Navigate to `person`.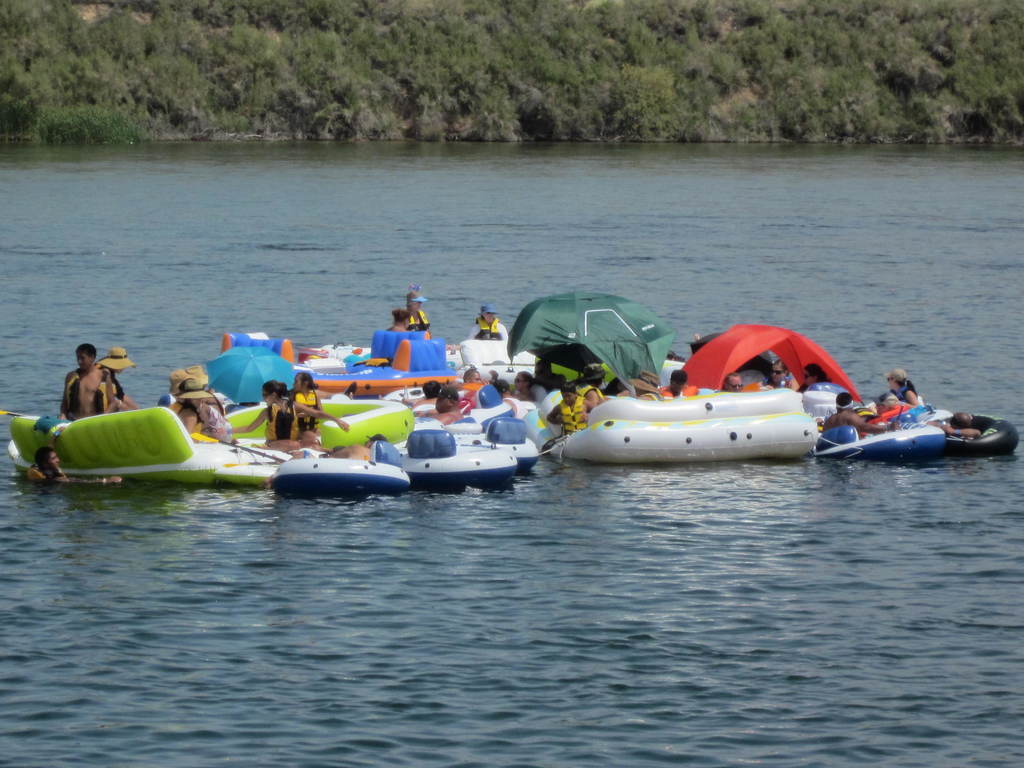
Navigation target: 404,289,436,335.
